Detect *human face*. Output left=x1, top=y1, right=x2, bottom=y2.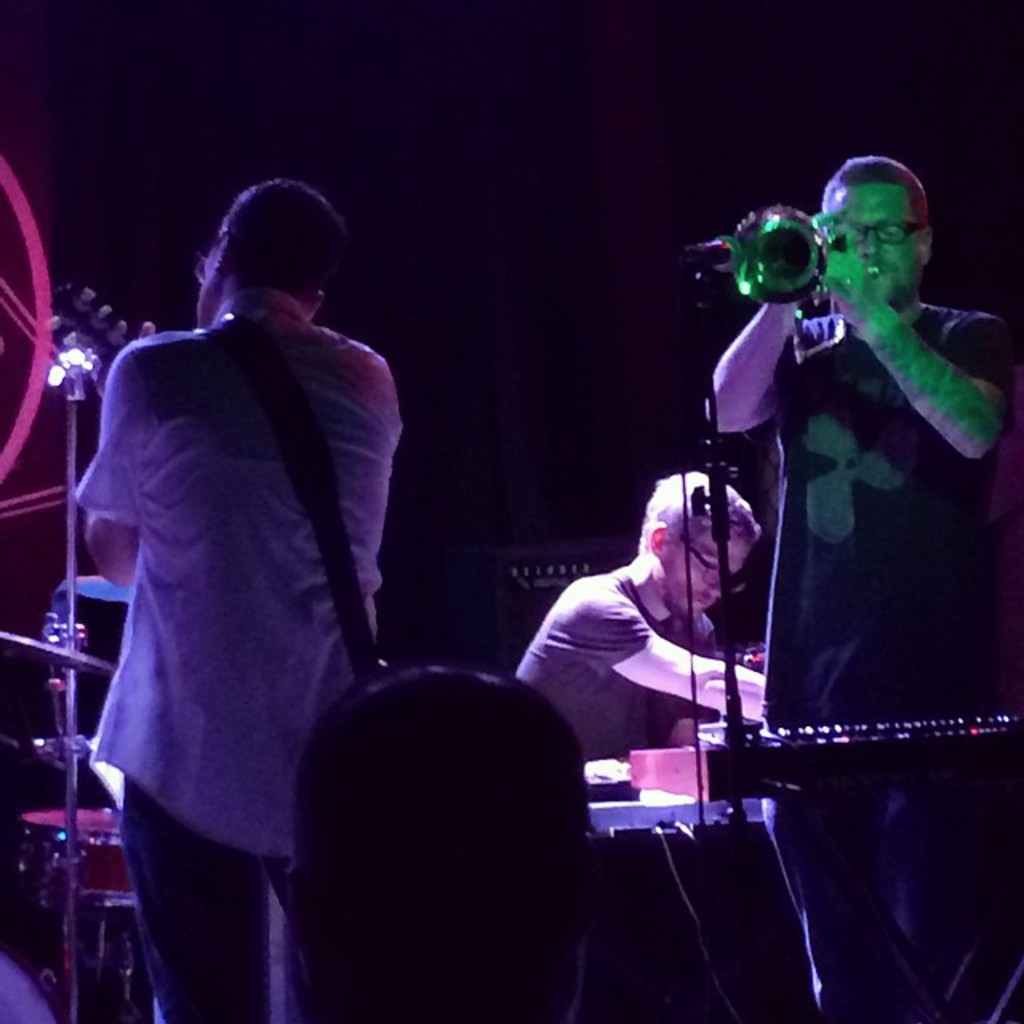
left=822, top=179, right=923, bottom=307.
